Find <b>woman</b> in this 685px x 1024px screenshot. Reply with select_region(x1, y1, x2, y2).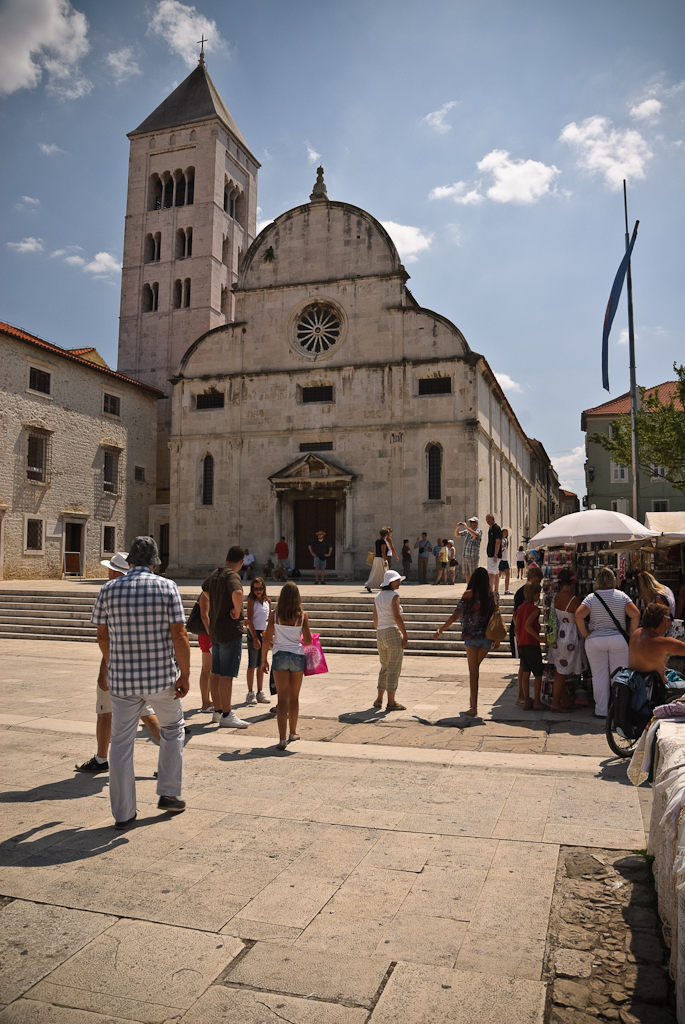
select_region(373, 569, 406, 711).
